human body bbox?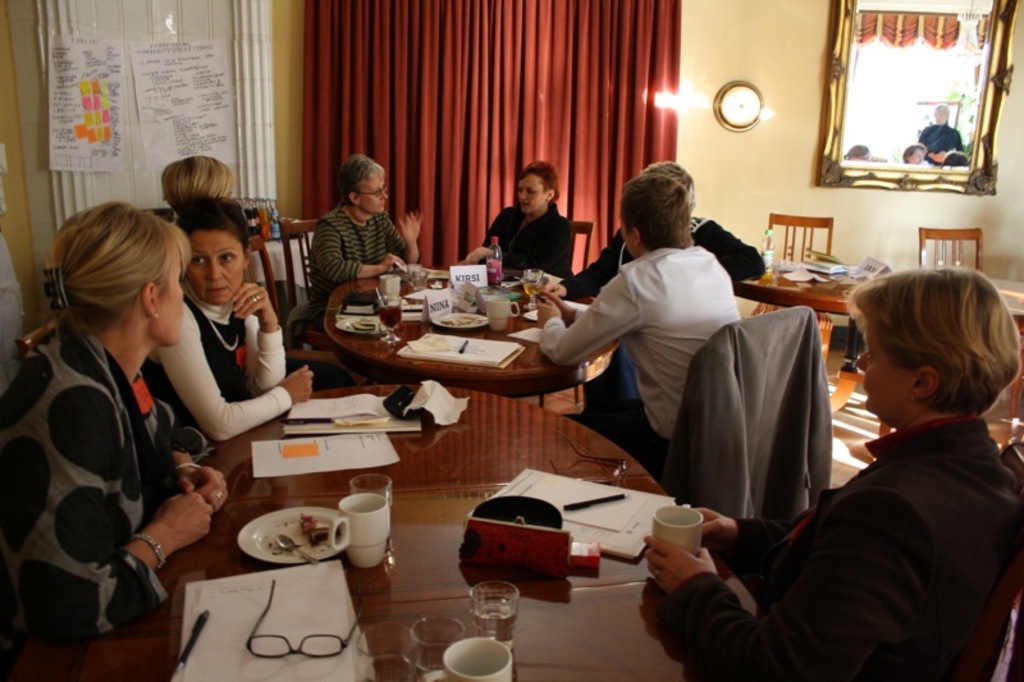
531:174:746:456
